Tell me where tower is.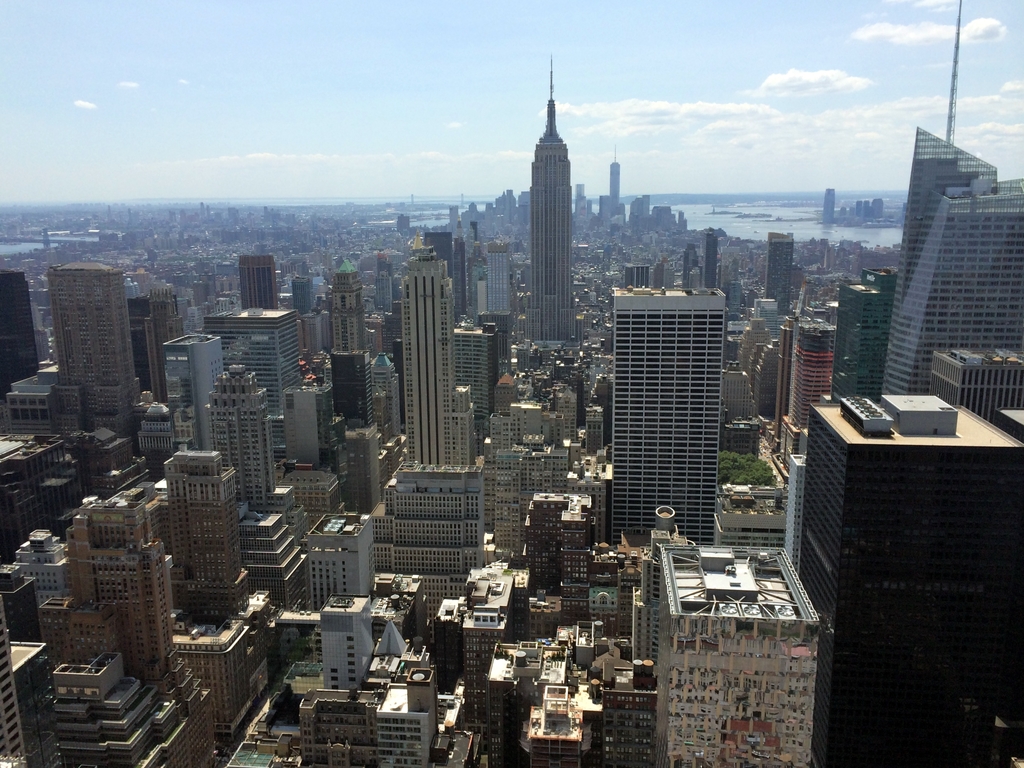
tower is at [311,655,440,766].
